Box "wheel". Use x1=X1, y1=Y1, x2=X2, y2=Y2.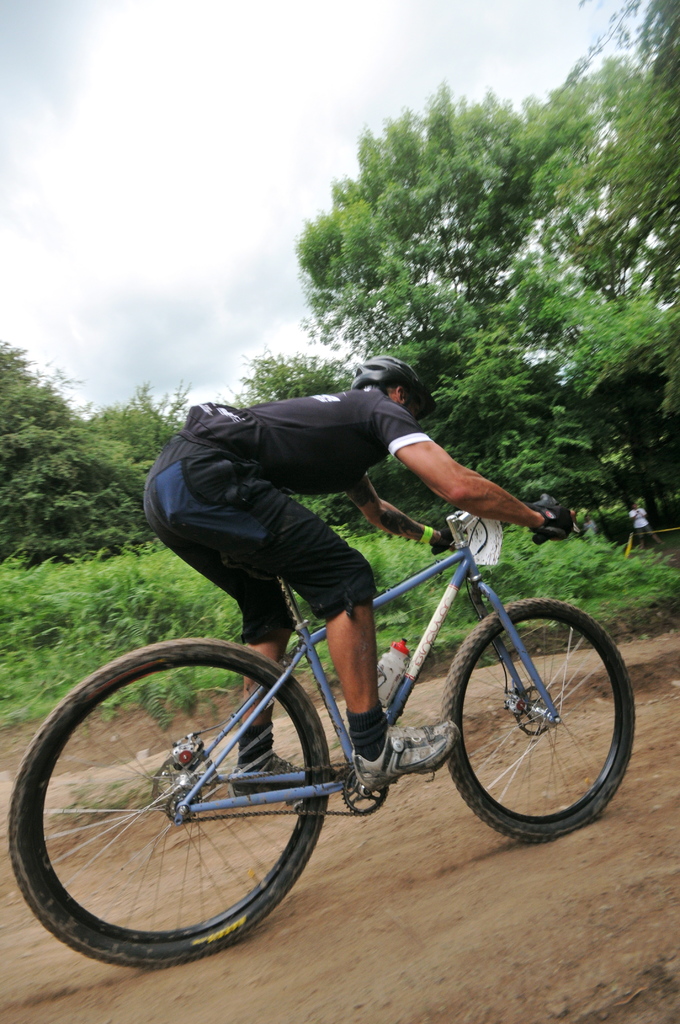
x1=343, y1=762, x2=392, y2=817.
